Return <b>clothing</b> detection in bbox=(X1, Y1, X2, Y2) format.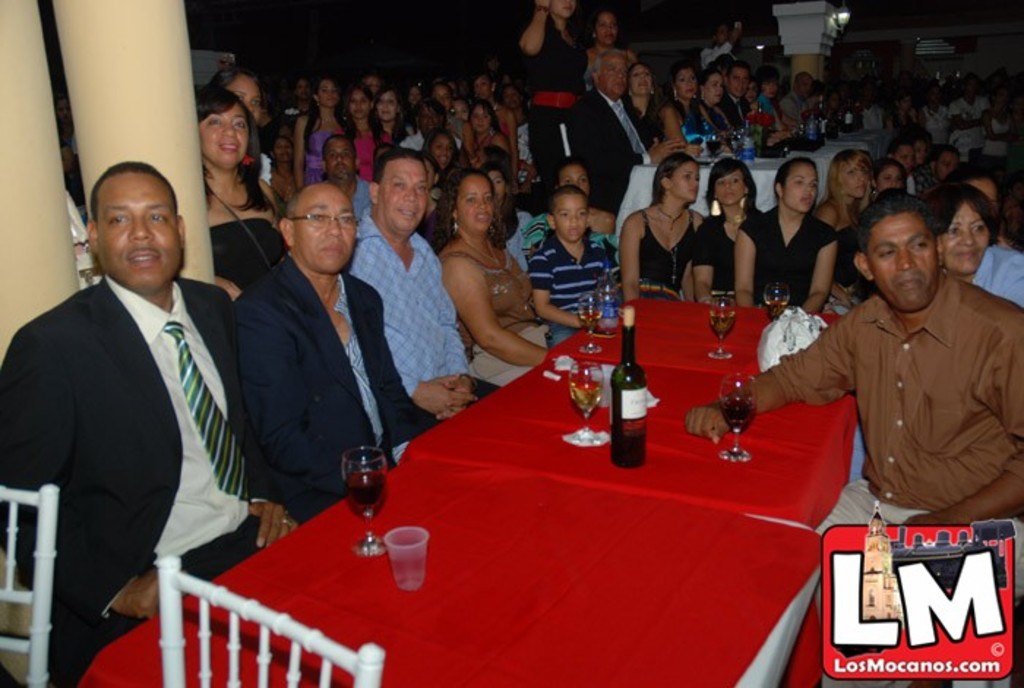
bbox=(721, 91, 755, 127).
